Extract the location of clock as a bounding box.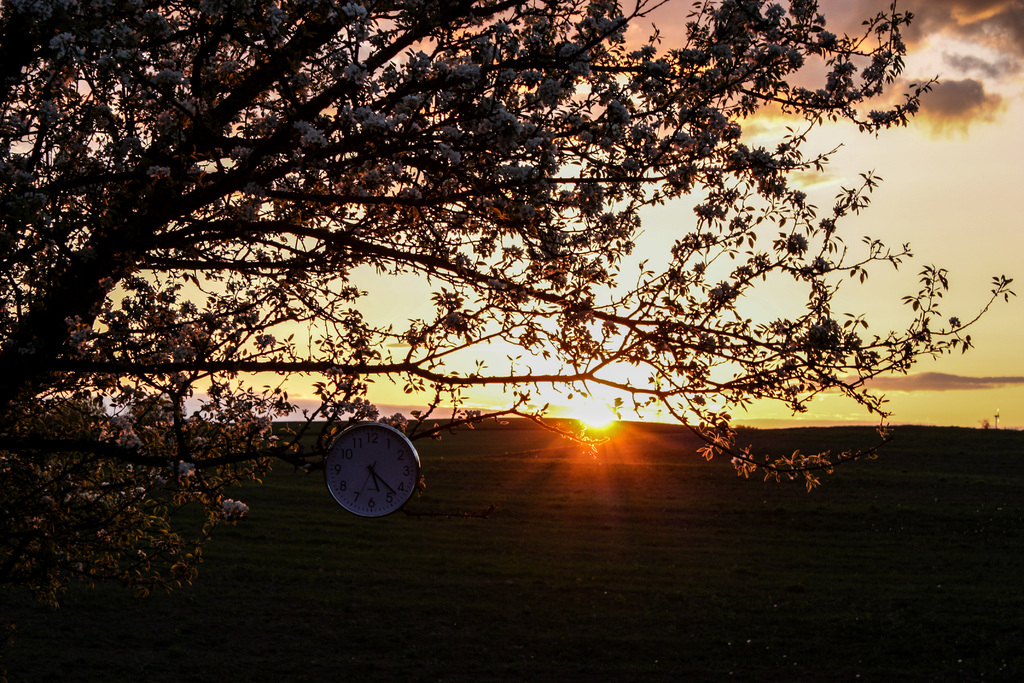
pyautogui.locateOnScreen(317, 420, 425, 518).
